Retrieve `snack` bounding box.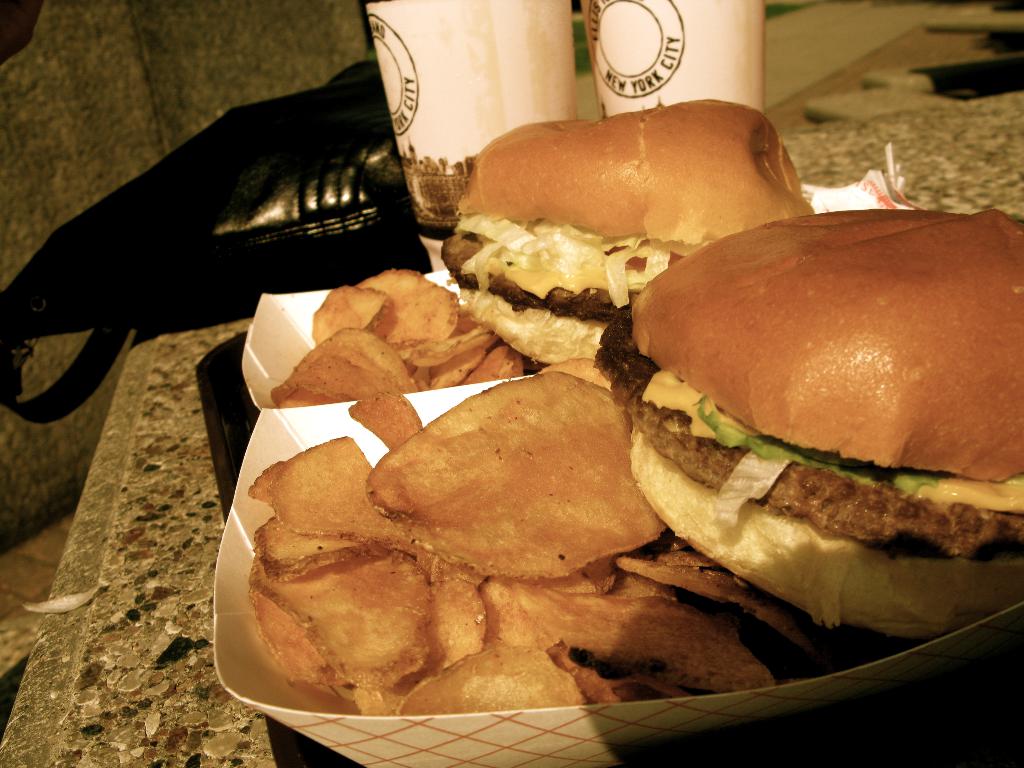
Bounding box: (left=433, top=99, right=828, bottom=373).
